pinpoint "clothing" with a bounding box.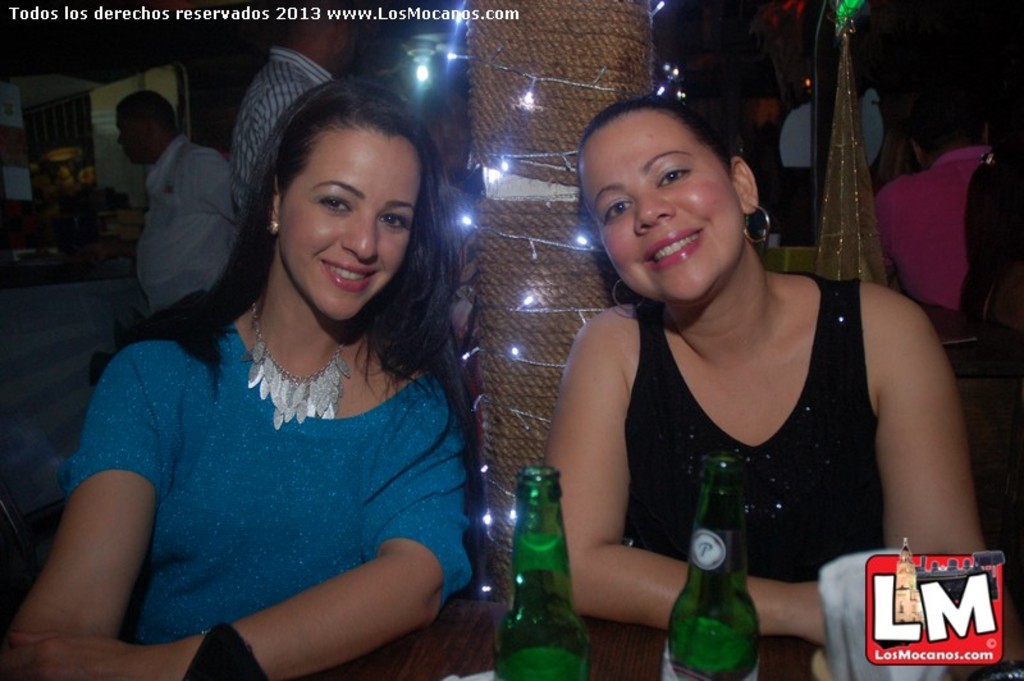
bbox=[625, 271, 873, 590].
